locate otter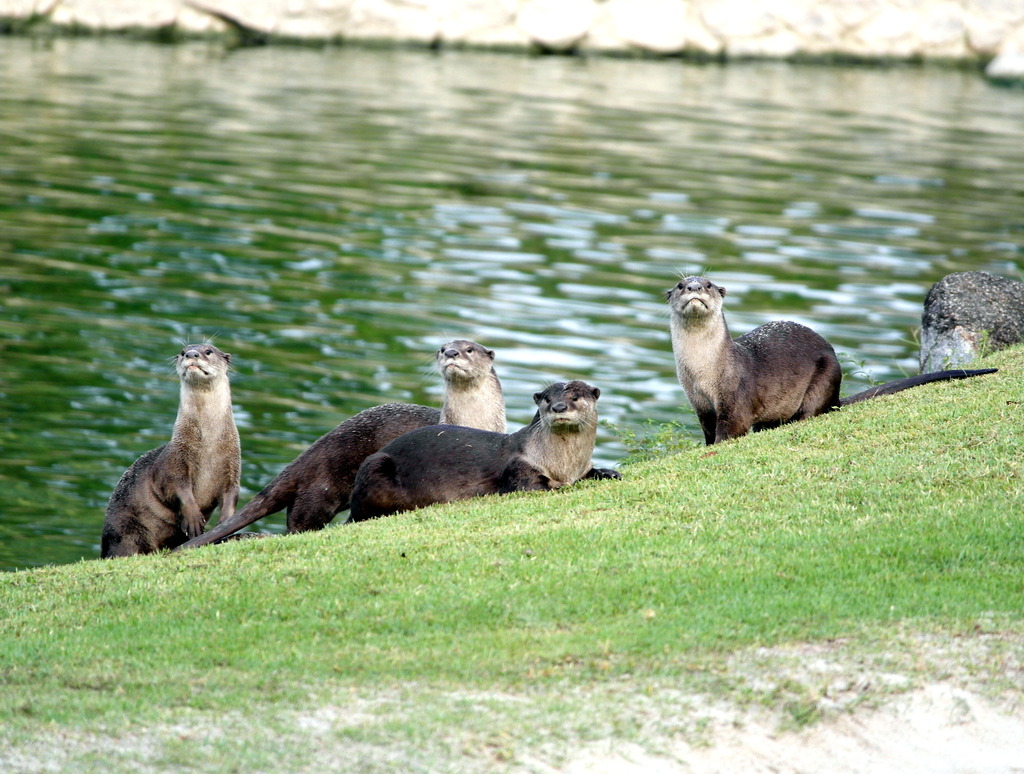
[left=162, top=334, right=509, bottom=556]
